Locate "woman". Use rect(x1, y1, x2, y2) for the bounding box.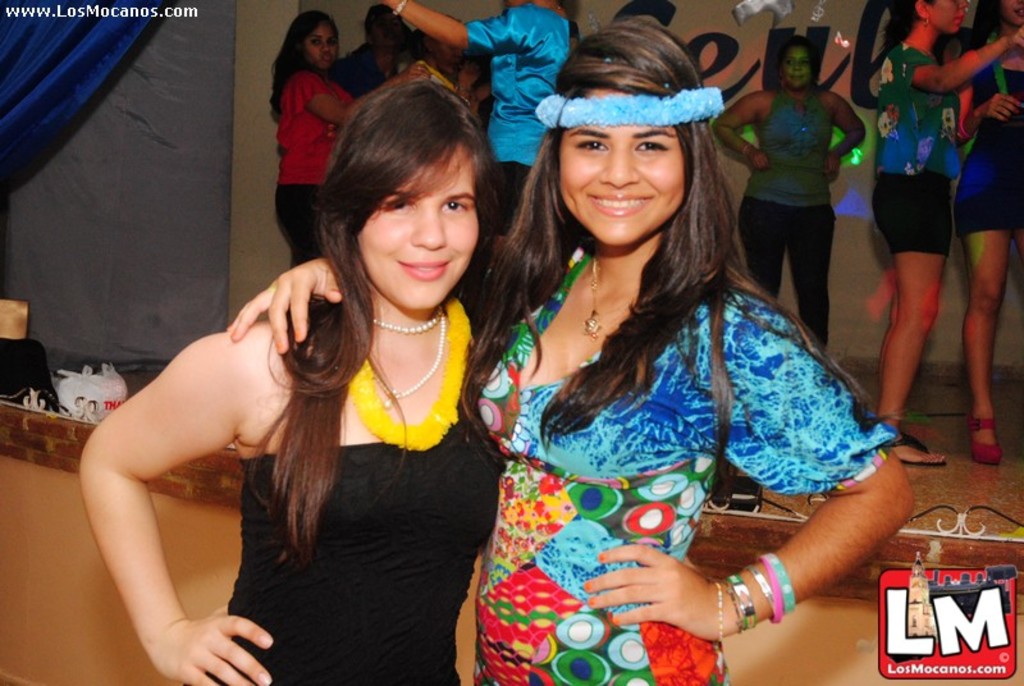
rect(266, 6, 435, 273).
